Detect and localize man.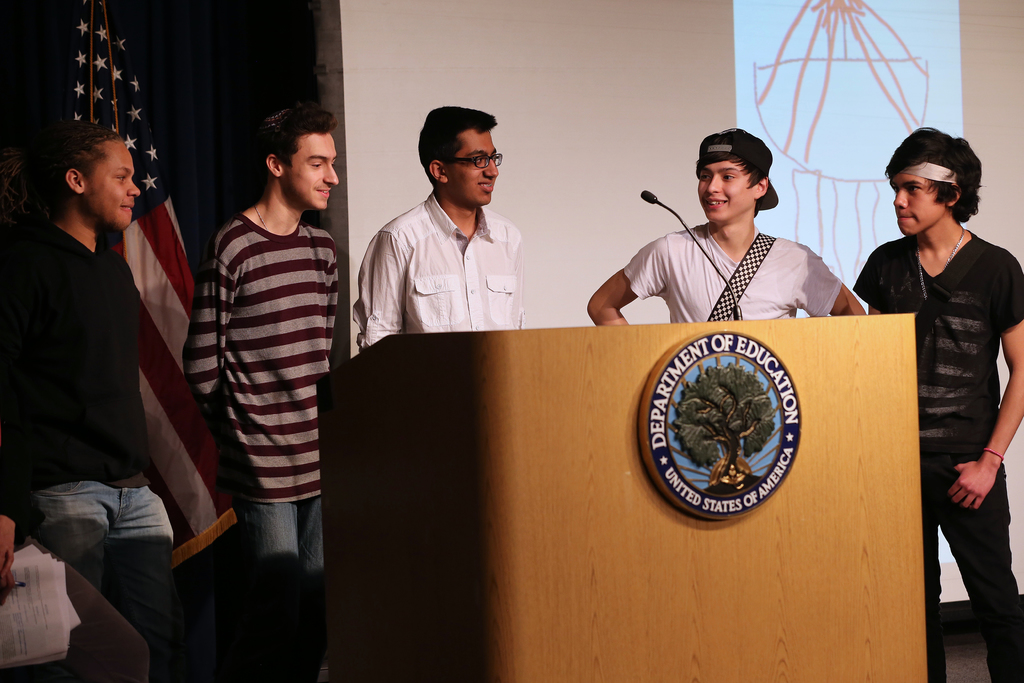
Localized at (177,105,339,682).
